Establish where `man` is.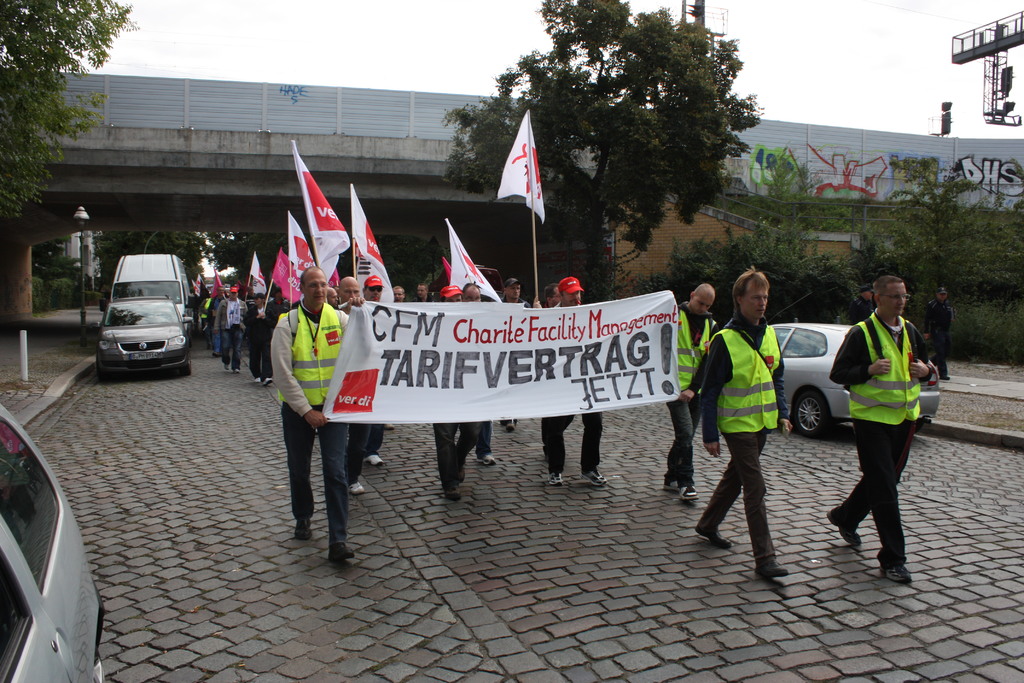
Established at detection(388, 282, 405, 306).
